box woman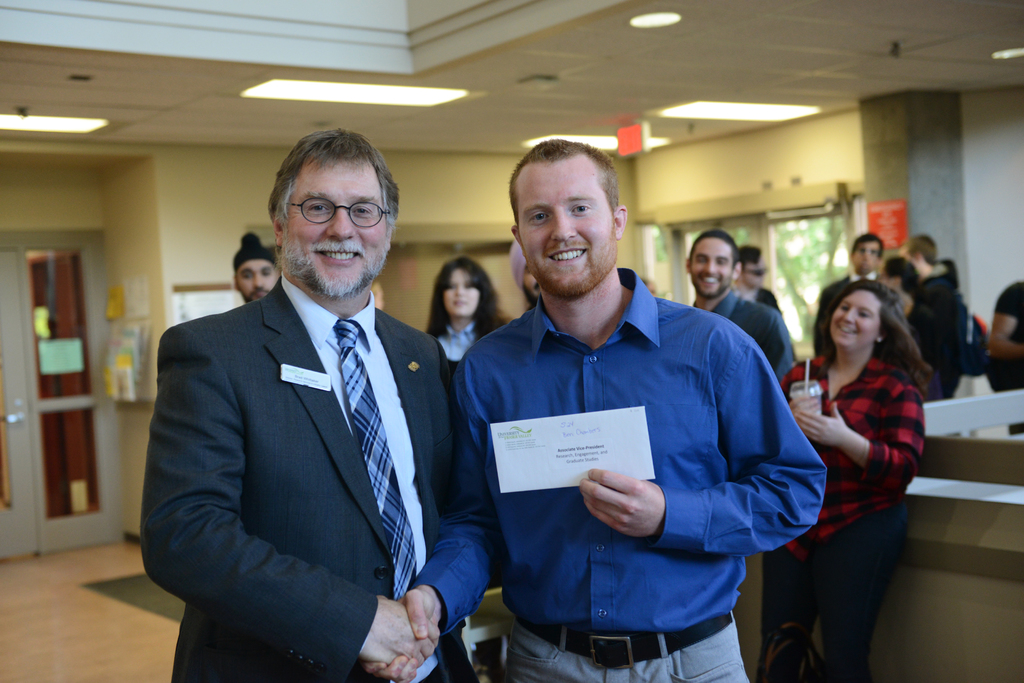
788 250 936 656
